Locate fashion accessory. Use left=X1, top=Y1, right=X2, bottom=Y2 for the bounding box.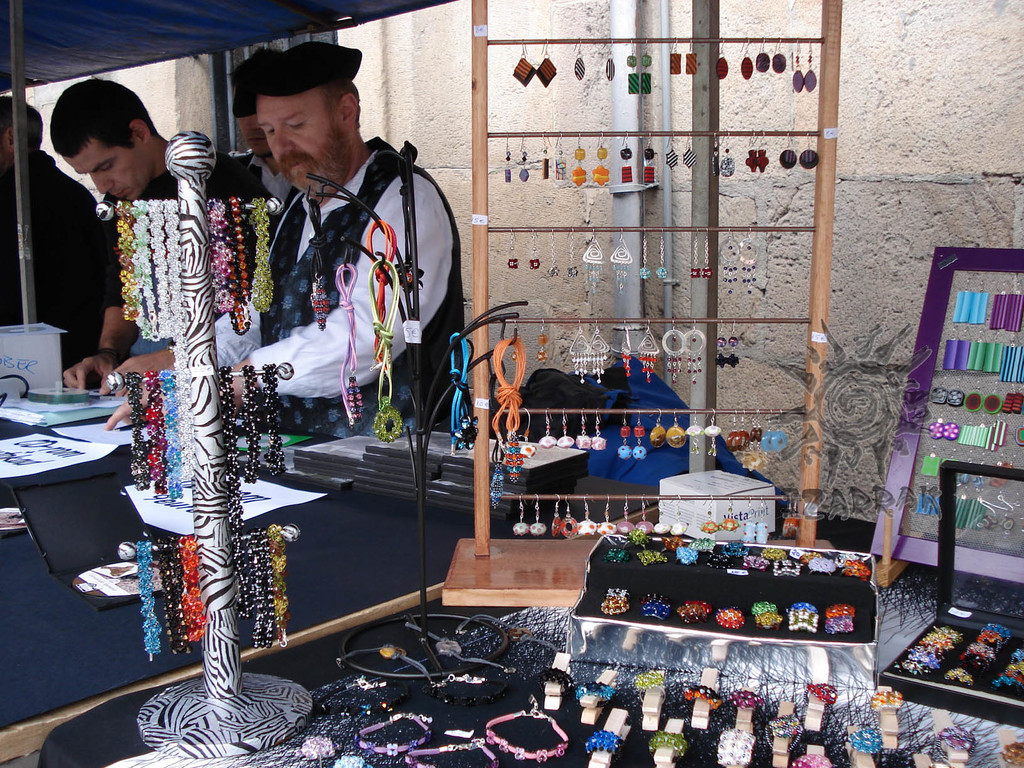
left=307, top=197, right=332, bottom=332.
